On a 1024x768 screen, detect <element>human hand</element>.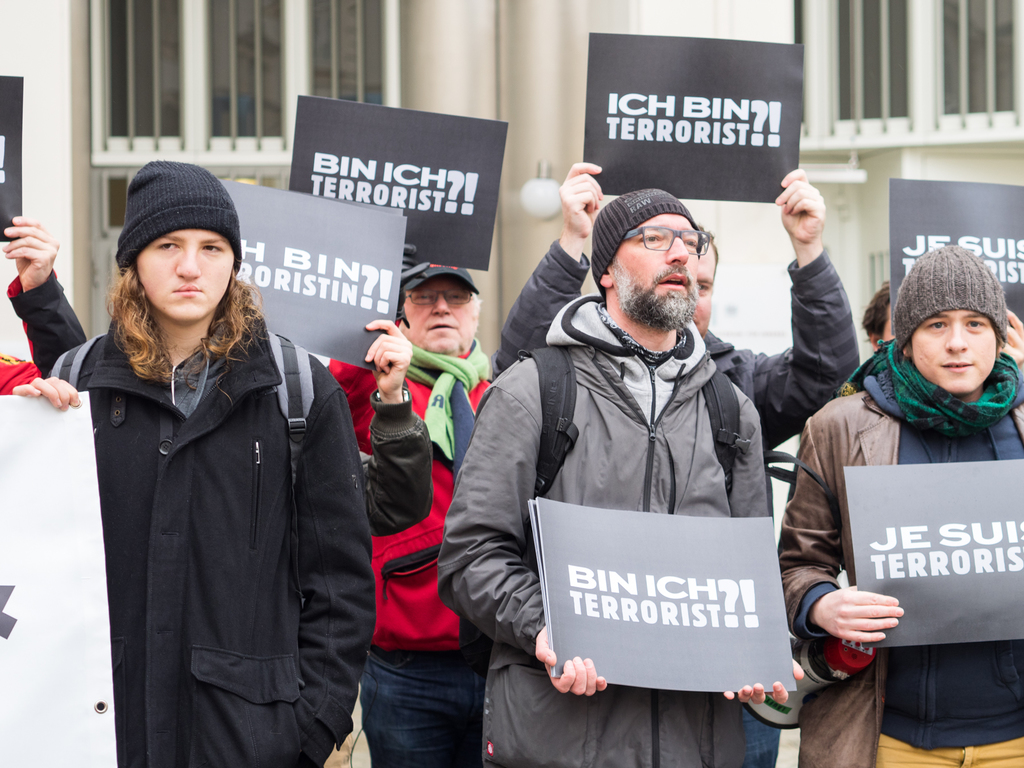
locate(12, 374, 84, 415).
